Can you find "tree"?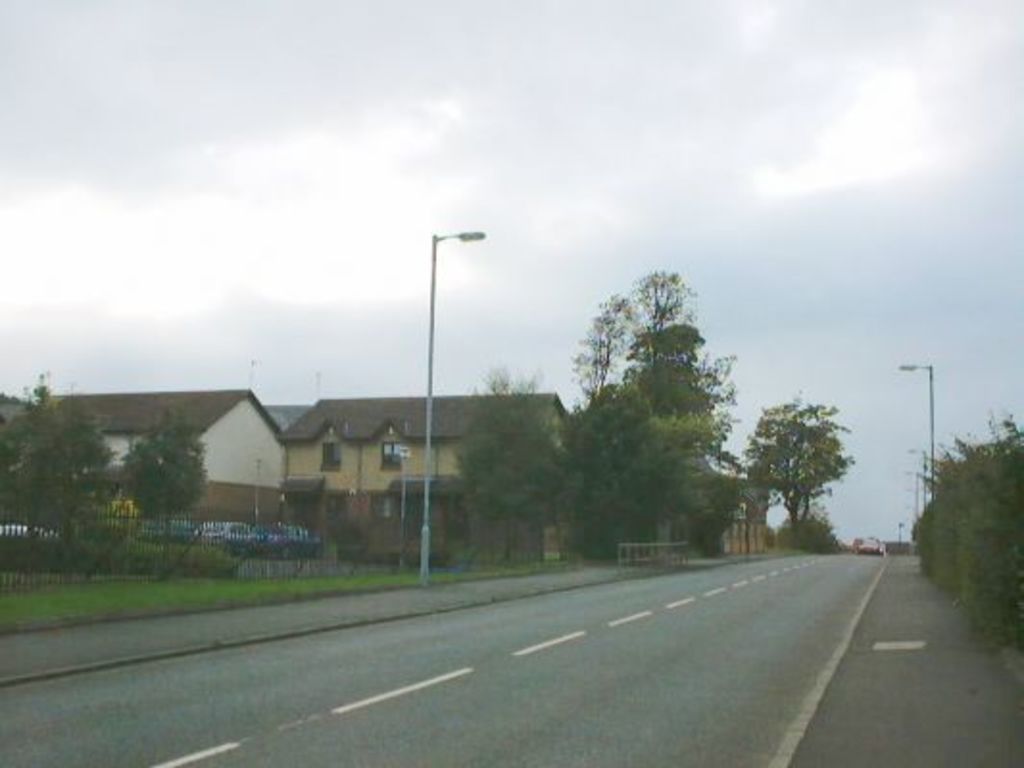
Yes, bounding box: l=732, t=374, r=868, b=564.
